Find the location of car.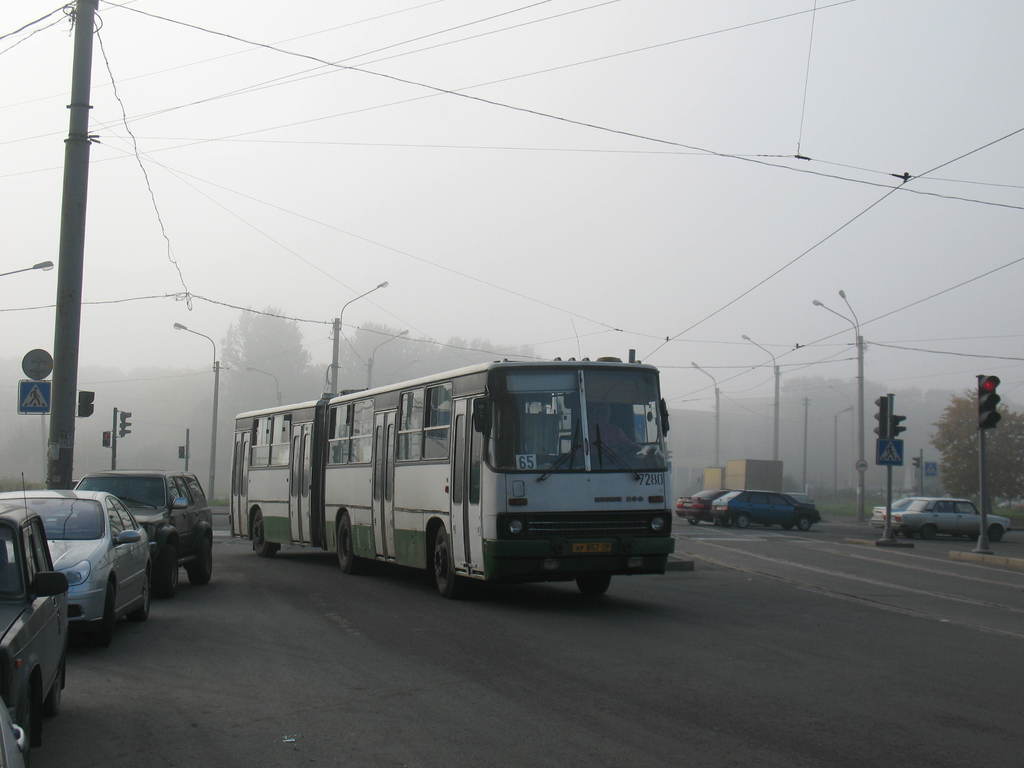
Location: x1=879 y1=500 x2=1001 y2=534.
